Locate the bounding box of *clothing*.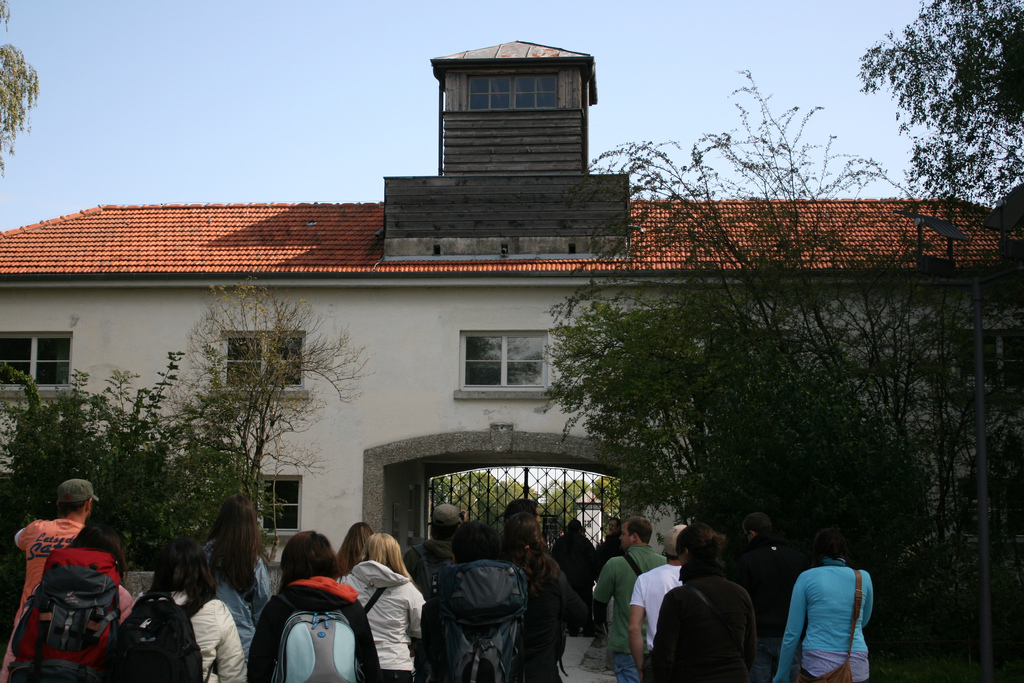
Bounding box: [12, 515, 86, 625].
